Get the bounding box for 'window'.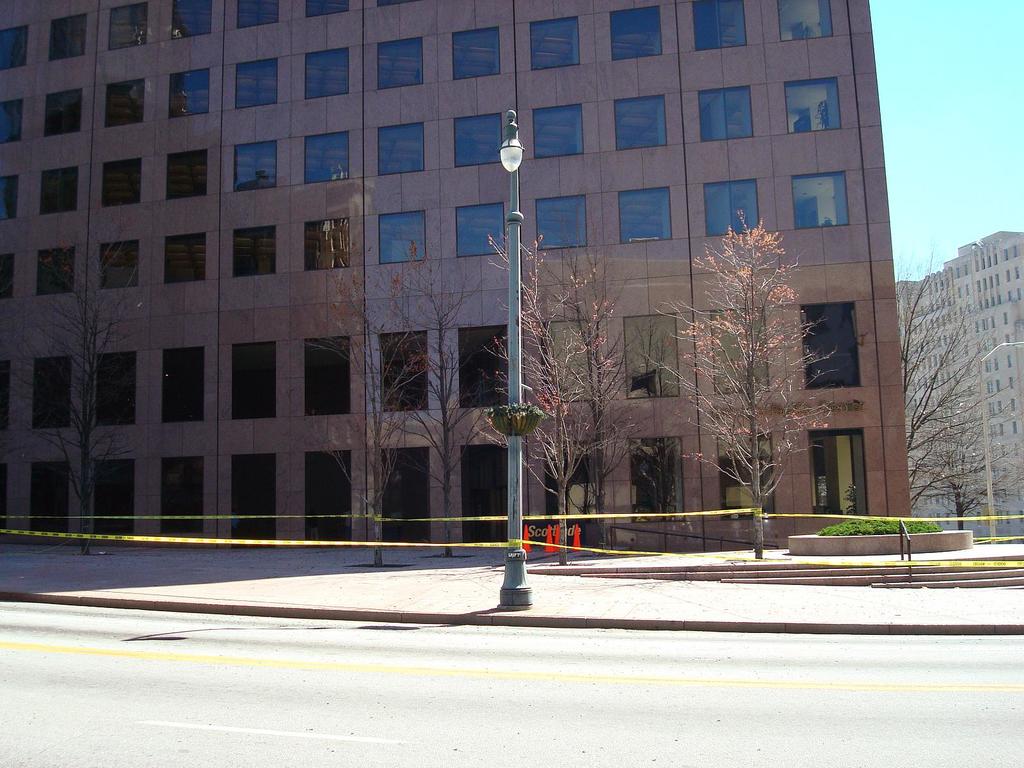
(left=234, top=228, right=277, bottom=273).
